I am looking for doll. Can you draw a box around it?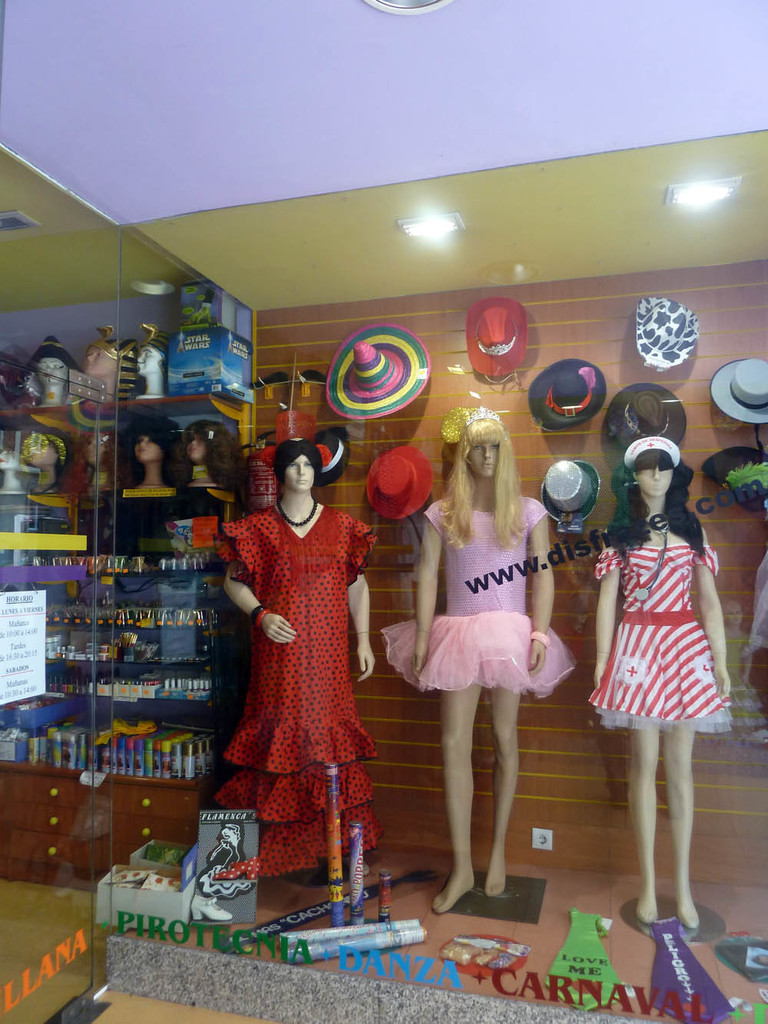
Sure, the bounding box is <bbox>581, 417, 742, 934</bbox>.
